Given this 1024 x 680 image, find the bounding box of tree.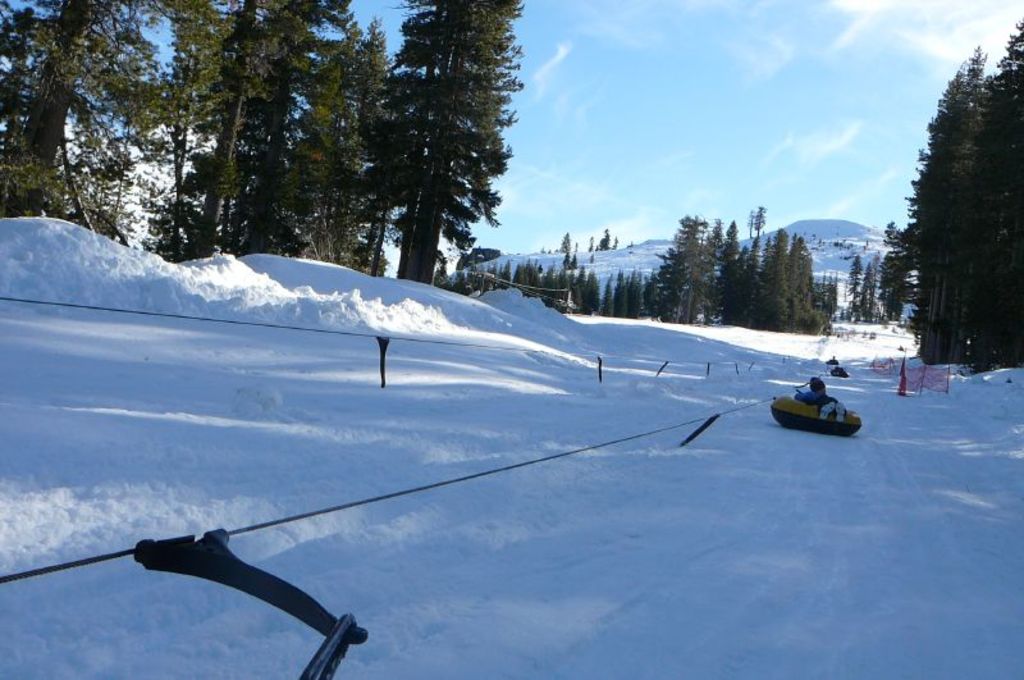
bbox(138, 0, 242, 269).
